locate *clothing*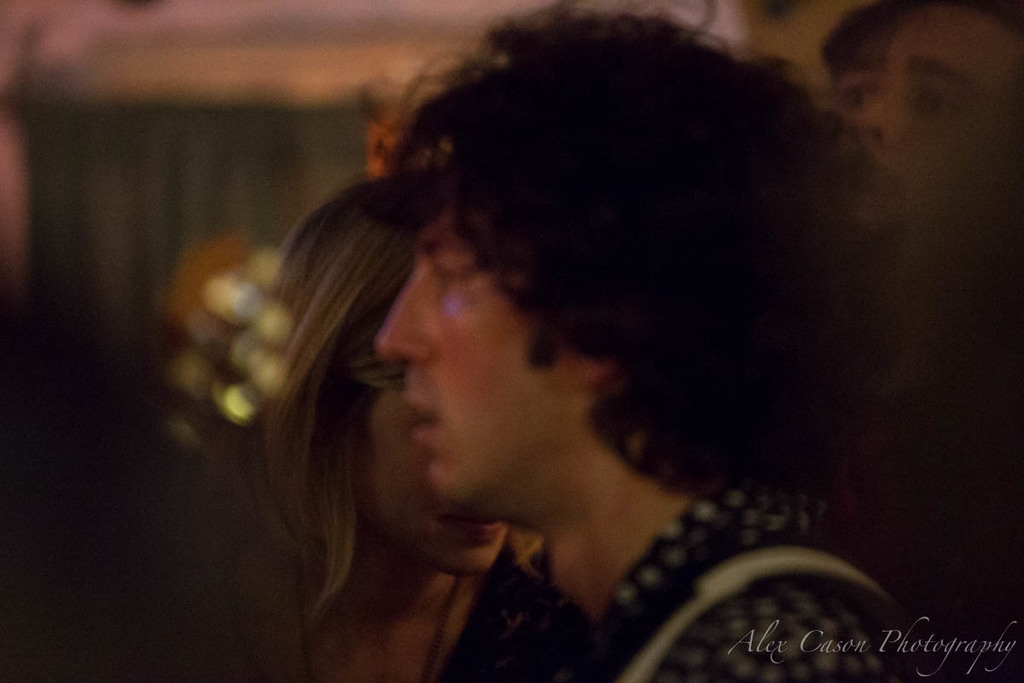
<region>440, 555, 591, 682</region>
